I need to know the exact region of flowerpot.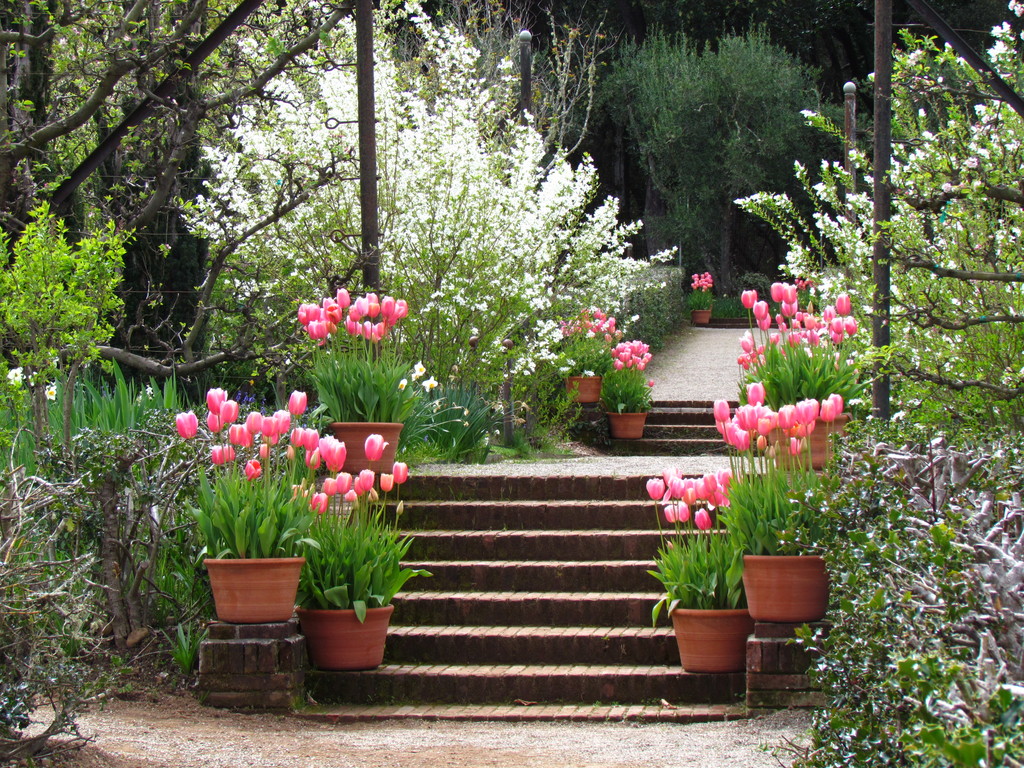
Region: l=603, t=410, r=649, b=440.
